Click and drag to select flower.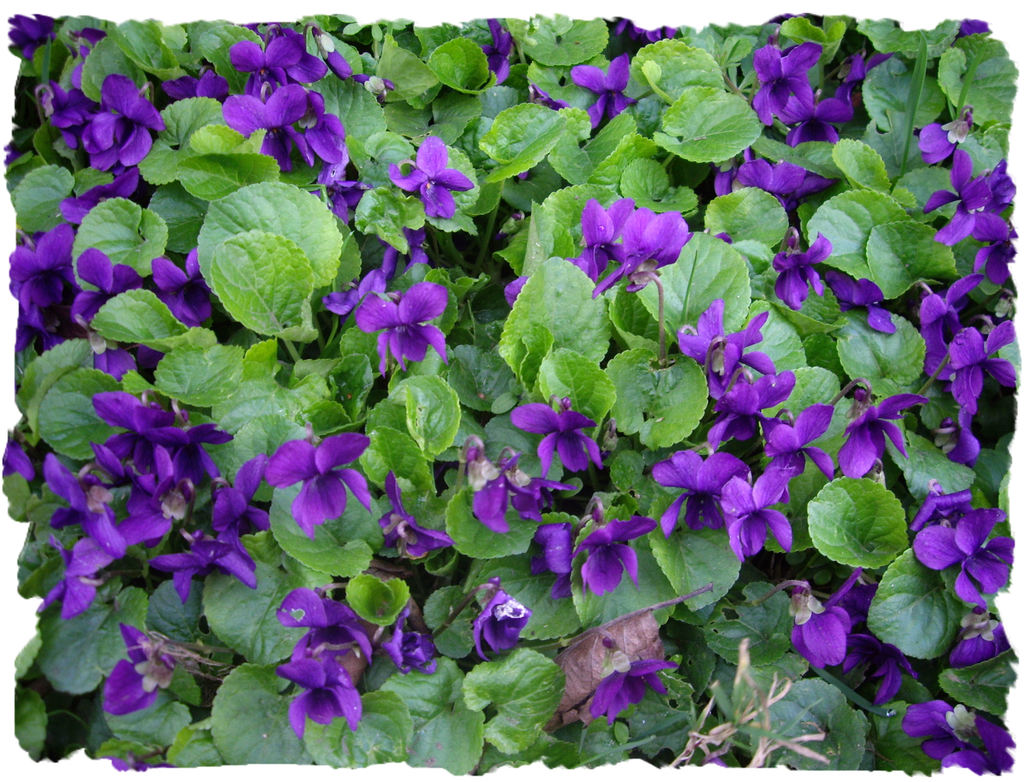
Selection: [x1=515, y1=396, x2=599, y2=474].
